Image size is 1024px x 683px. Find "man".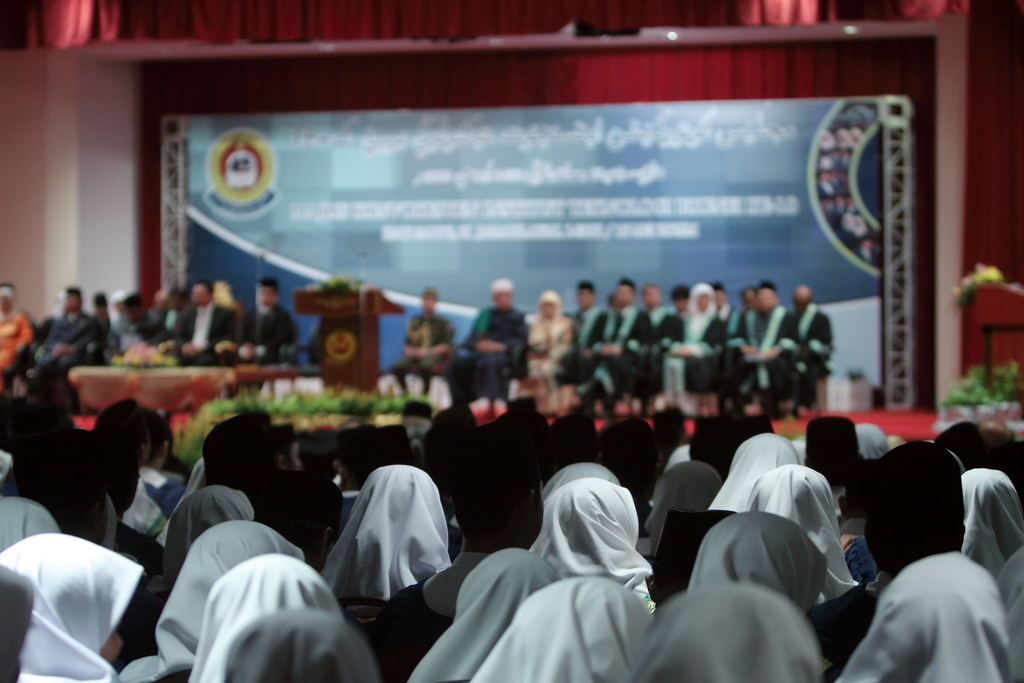
<bbox>236, 271, 313, 368</bbox>.
